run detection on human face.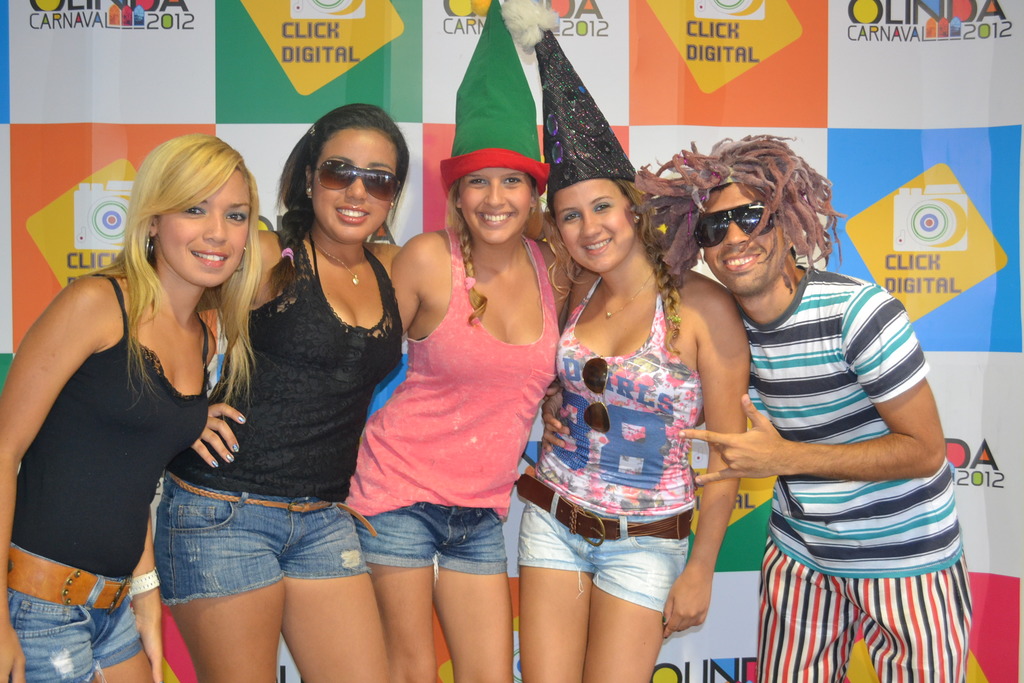
Result: detection(552, 181, 636, 274).
